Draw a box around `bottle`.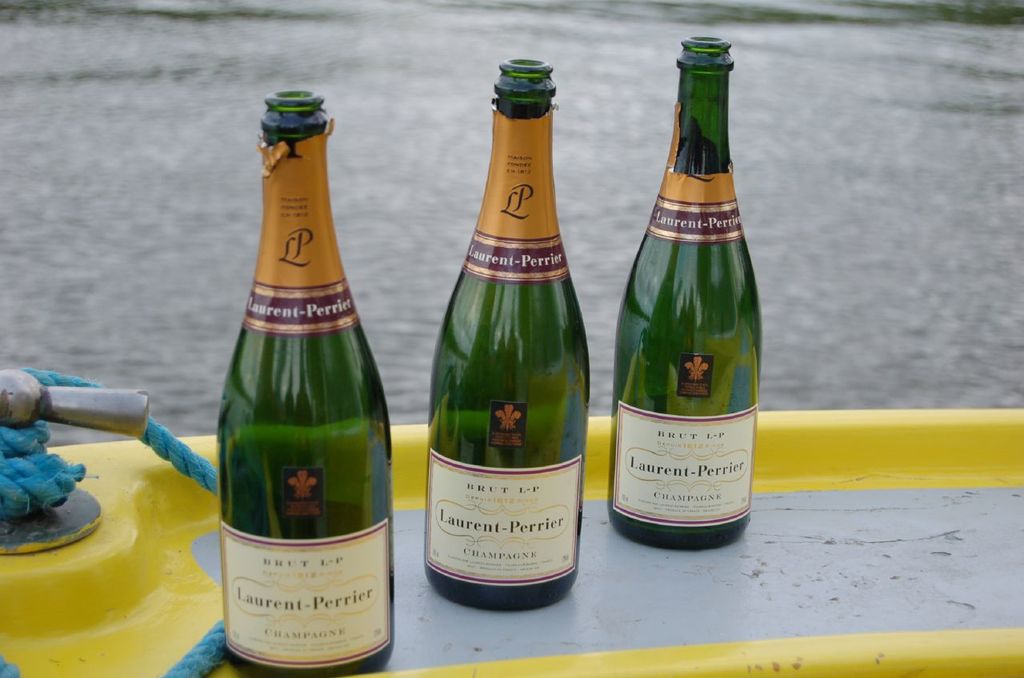
x1=612, y1=32, x2=764, y2=579.
